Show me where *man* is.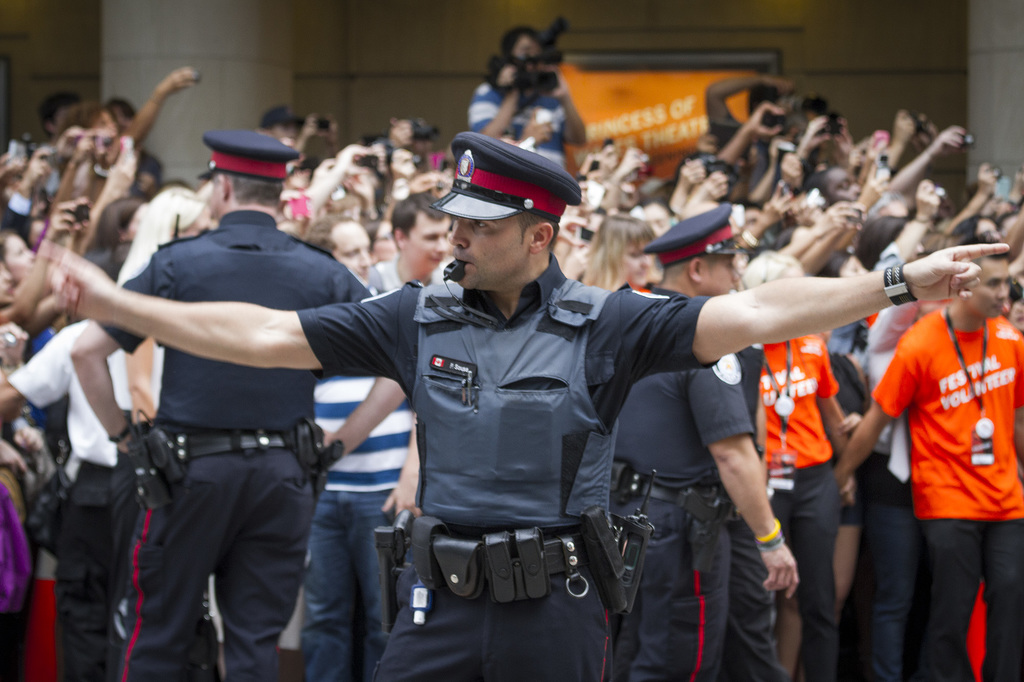
*man* is at BBox(64, 132, 413, 679).
